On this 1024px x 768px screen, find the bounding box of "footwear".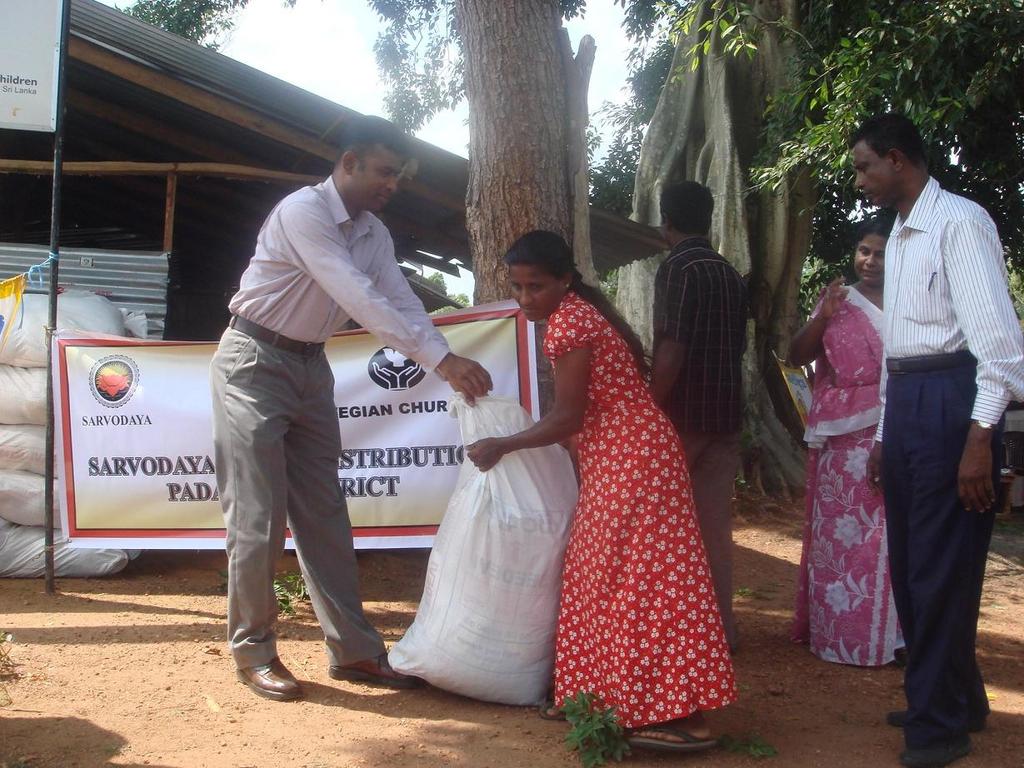
Bounding box: {"left": 637, "top": 712, "right": 728, "bottom": 753}.
